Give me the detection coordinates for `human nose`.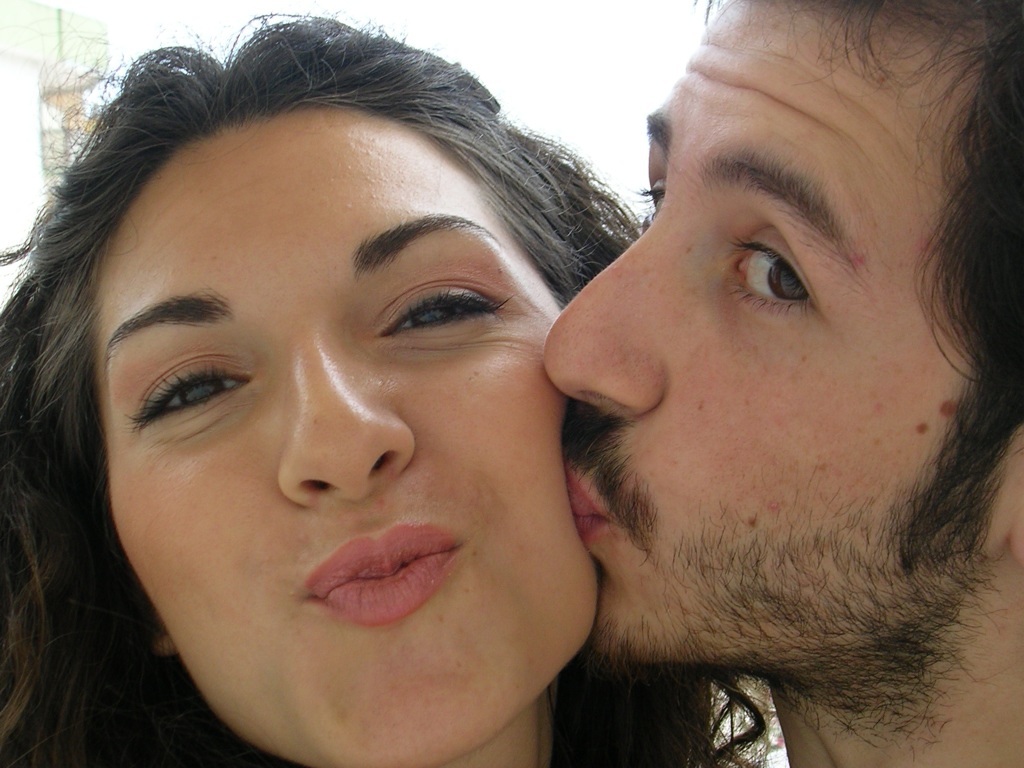
<box>270,321,420,504</box>.
